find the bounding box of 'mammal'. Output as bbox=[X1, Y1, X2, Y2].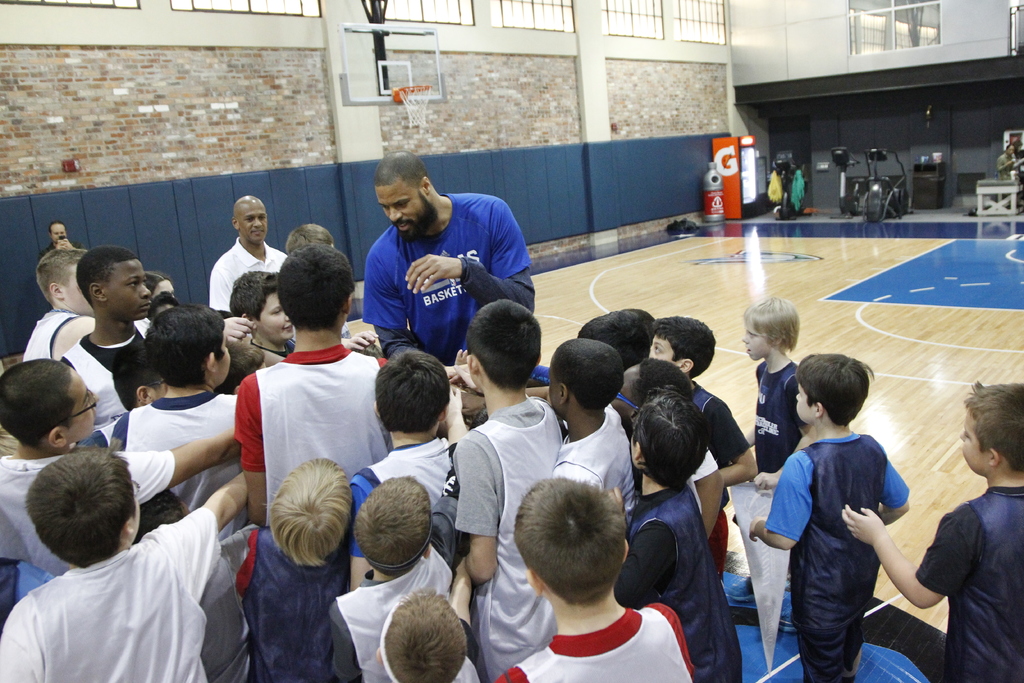
bbox=[448, 292, 566, 682].
